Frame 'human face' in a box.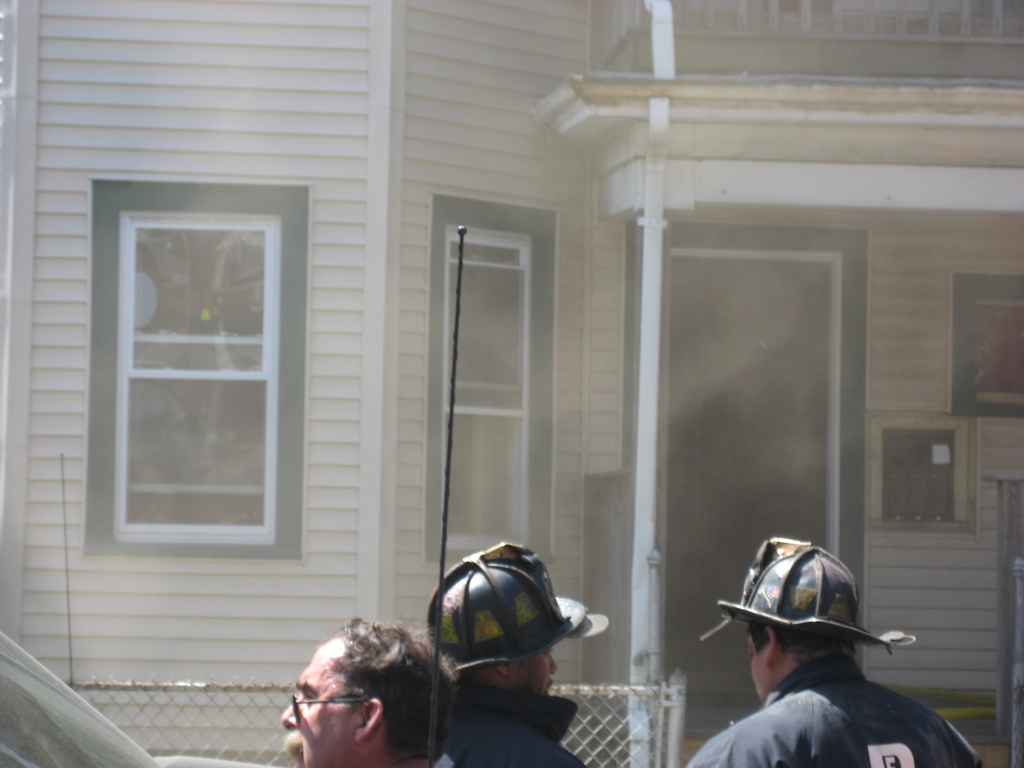
[left=271, top=627, right=355, bottom=767].
